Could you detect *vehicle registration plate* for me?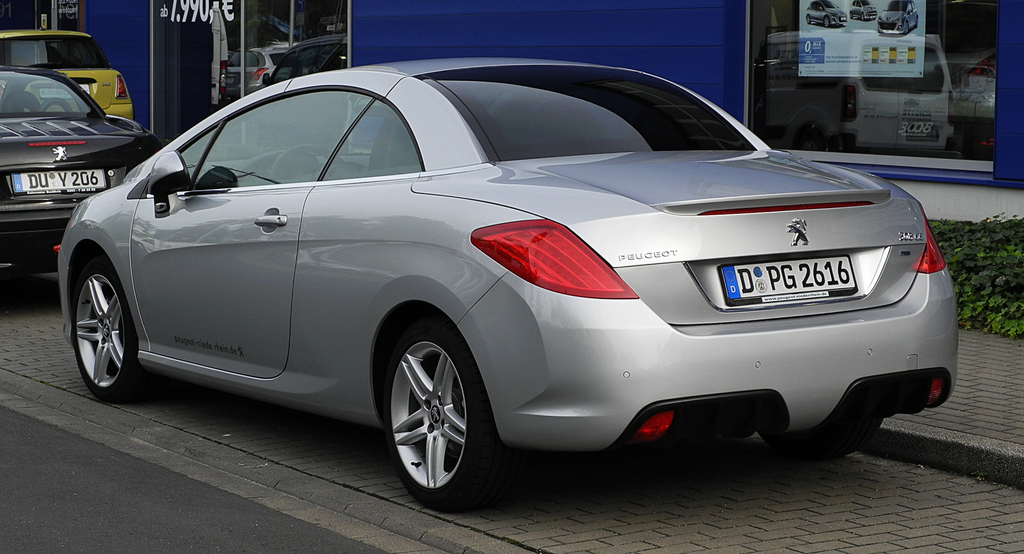
Detection result: left=737, top=251, right=845, bottom=313.
